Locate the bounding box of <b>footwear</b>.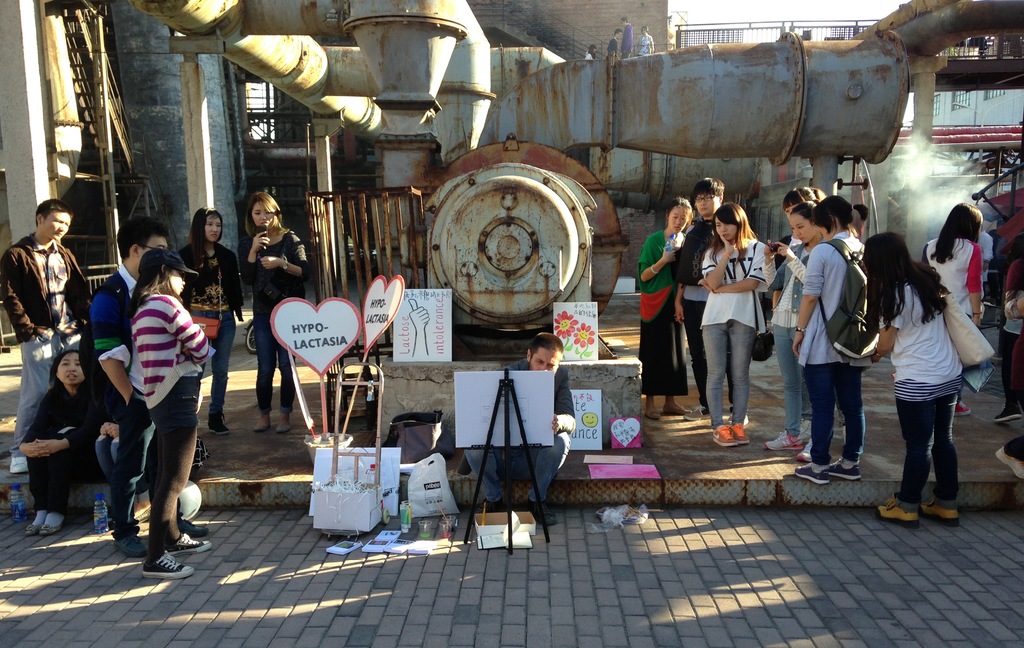
Bounding box: detection(827, 463, 862, 482).
